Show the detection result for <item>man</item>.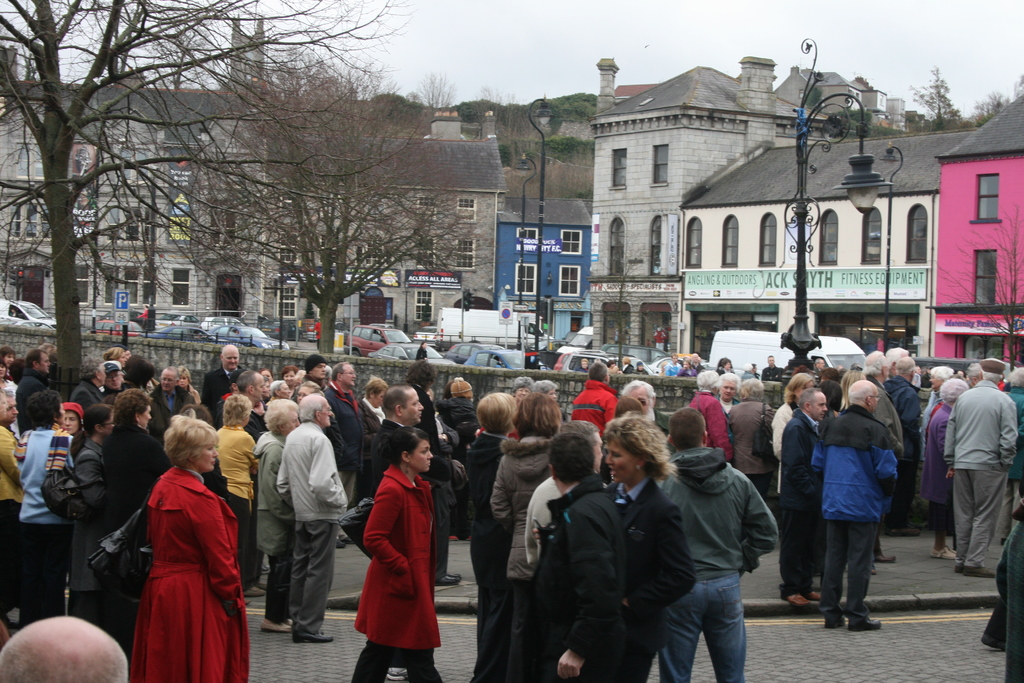
<region>650, 401, 778, 682</region>.
